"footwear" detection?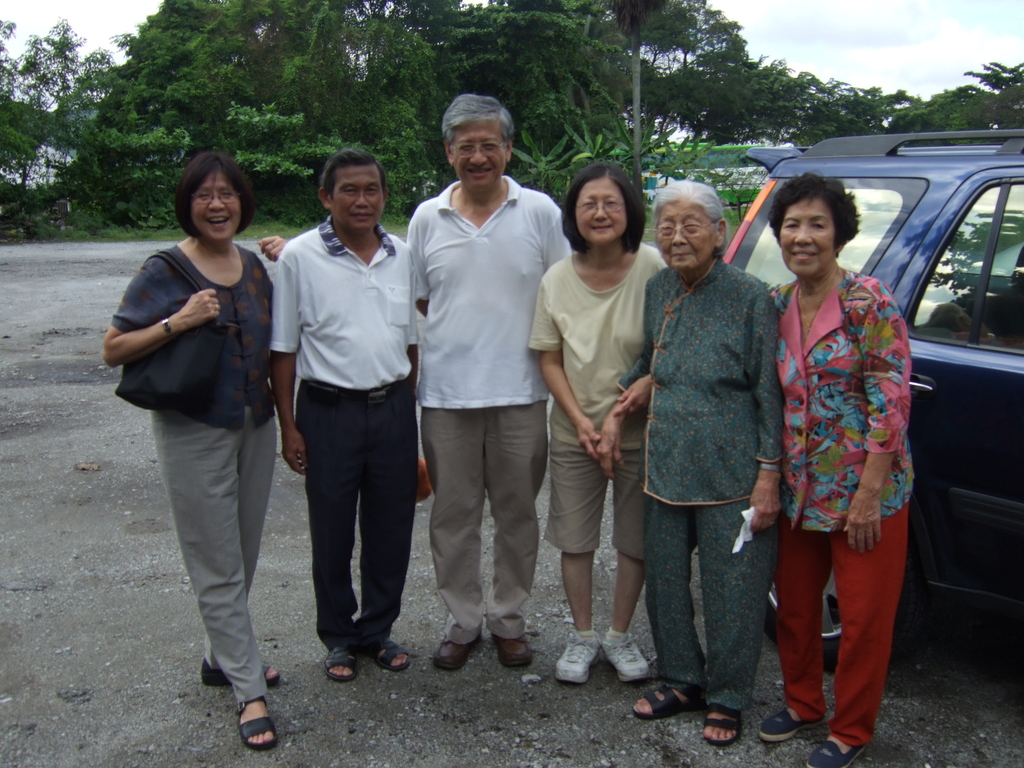
box=[429, 631, 456, 680]
